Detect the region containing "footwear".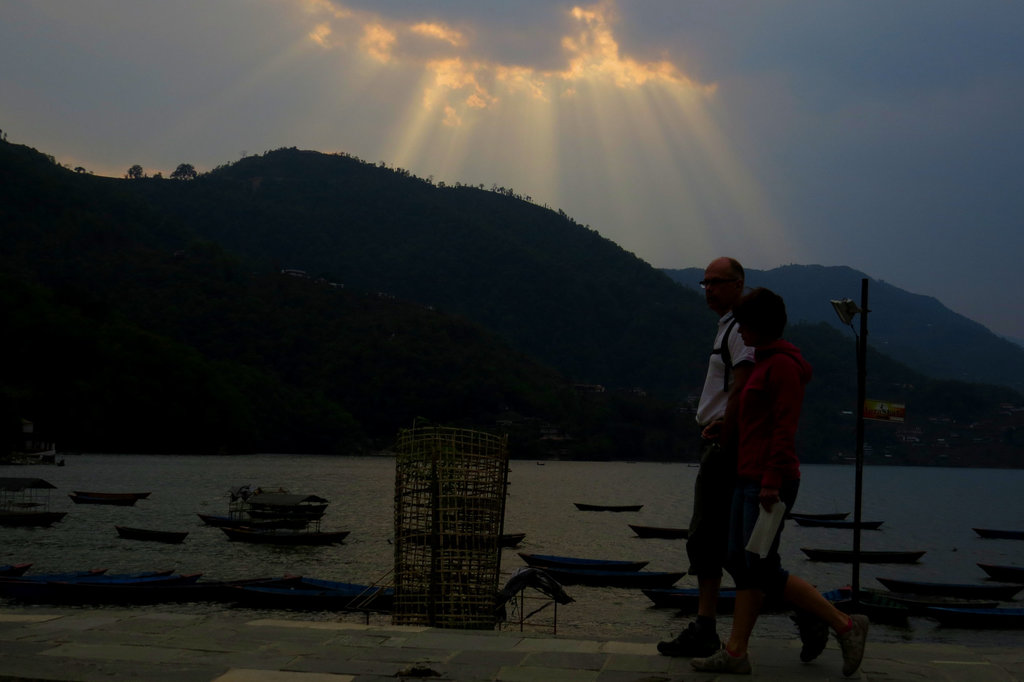
<bbox>833, 612, 873, 678</bbox>.
